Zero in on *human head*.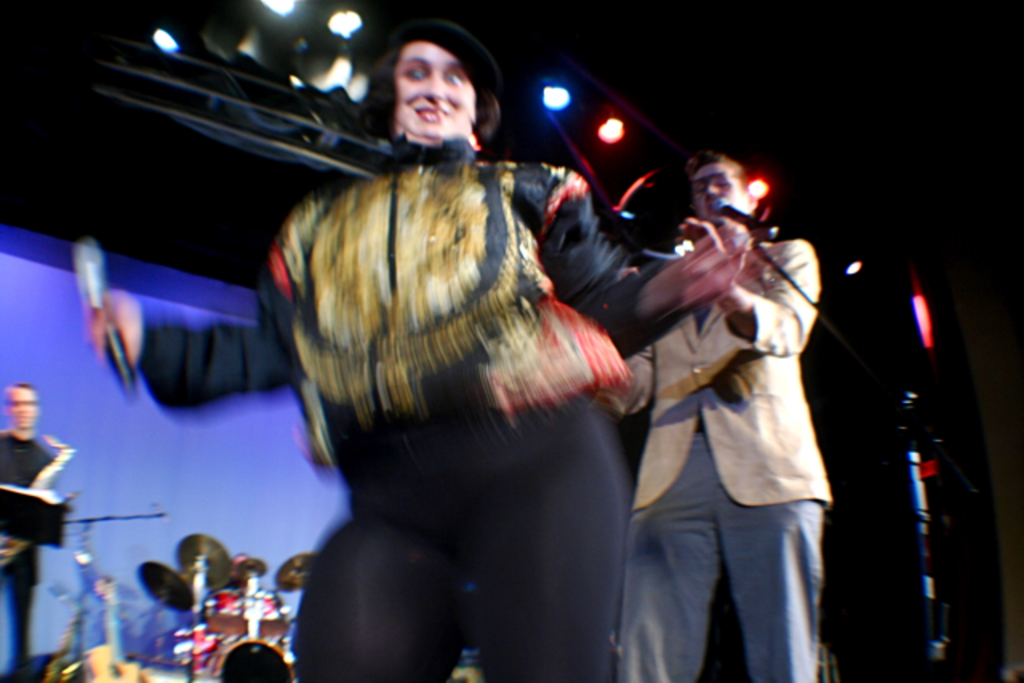
Zeroed in: BBox(0, 384, 40, 425).
